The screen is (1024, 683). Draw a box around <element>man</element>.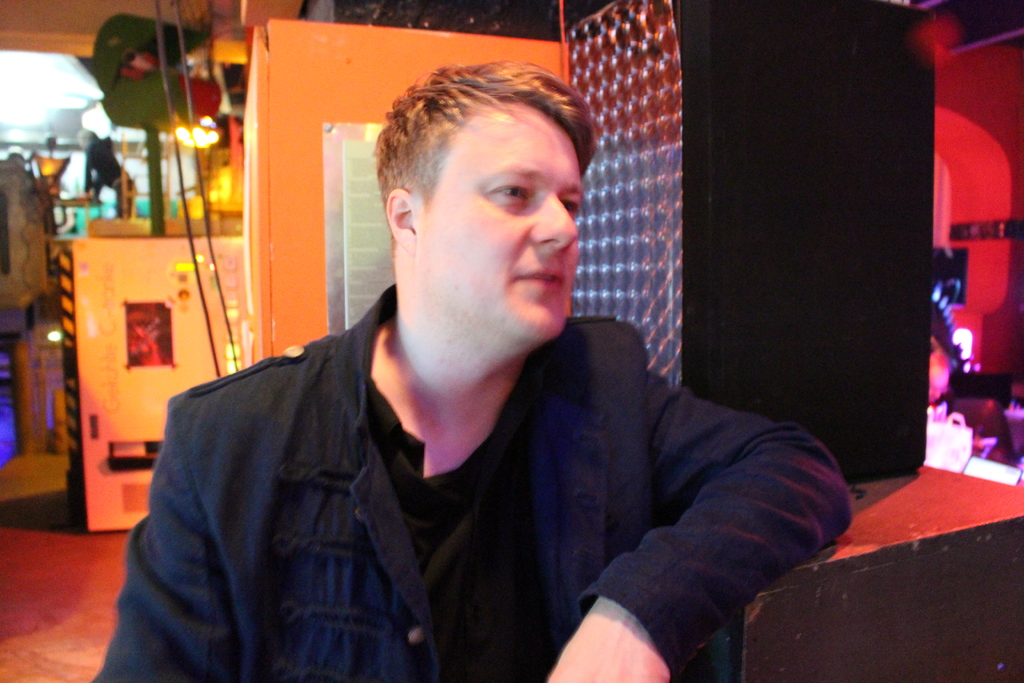
region(130, 59, 835, 657).
